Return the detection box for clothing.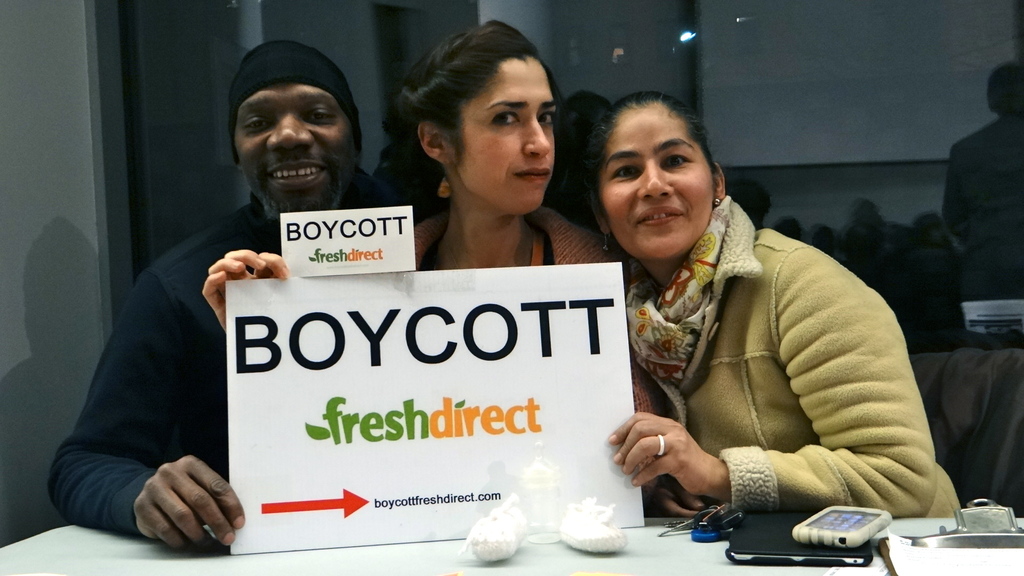
[x1=624, y1=193, x2=965, y2=529].
